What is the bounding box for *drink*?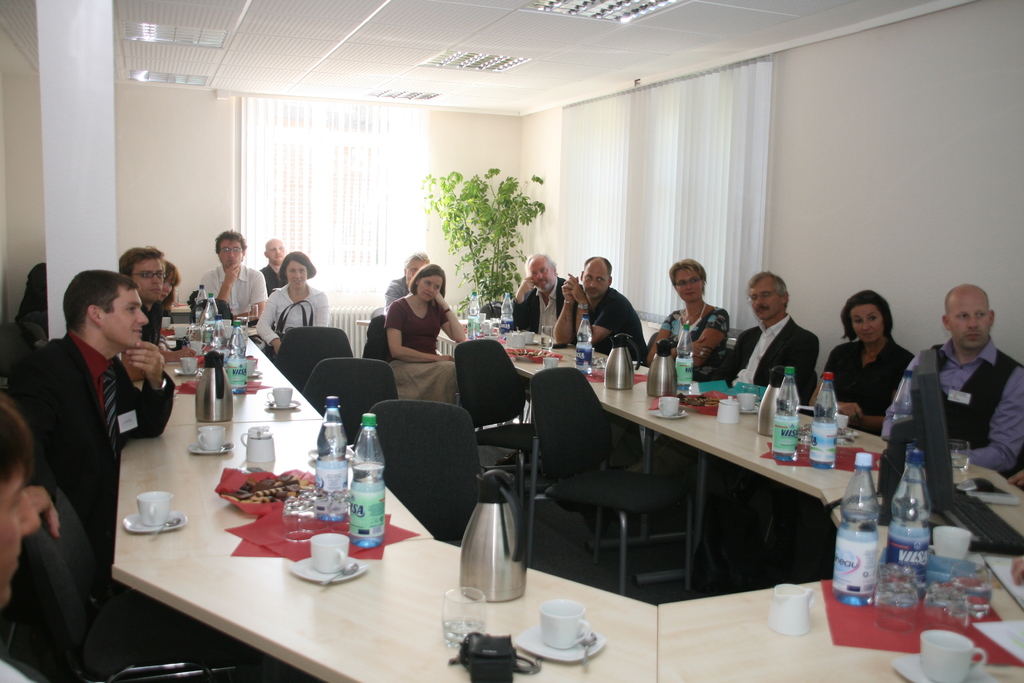
[226, 334, 247, 394].
